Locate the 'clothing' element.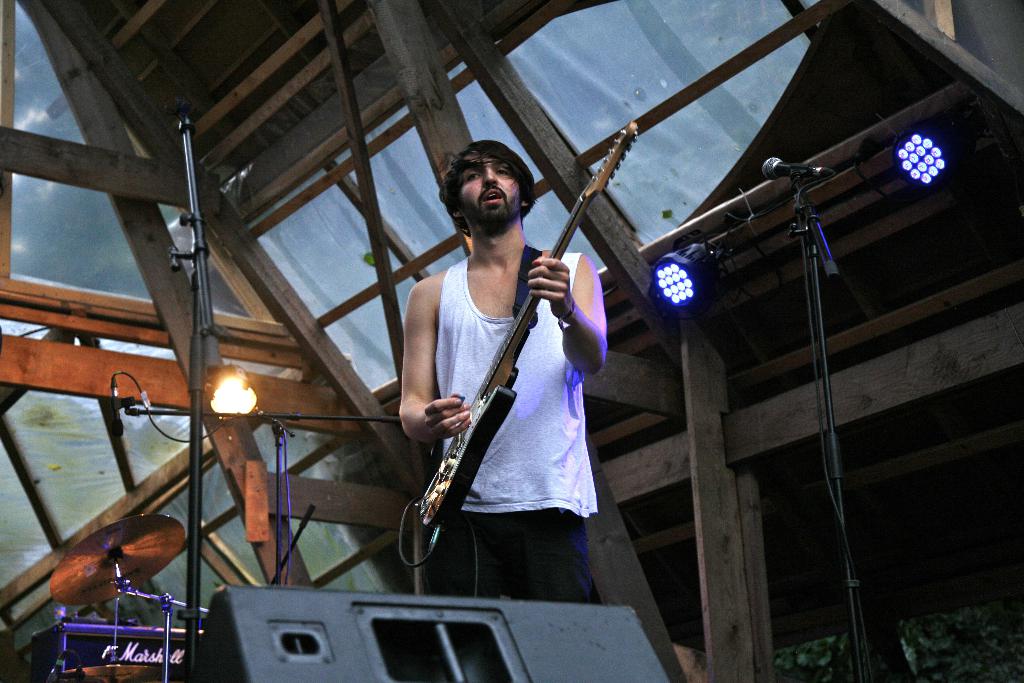
Element bbox: (401, 208, 607, 579).
